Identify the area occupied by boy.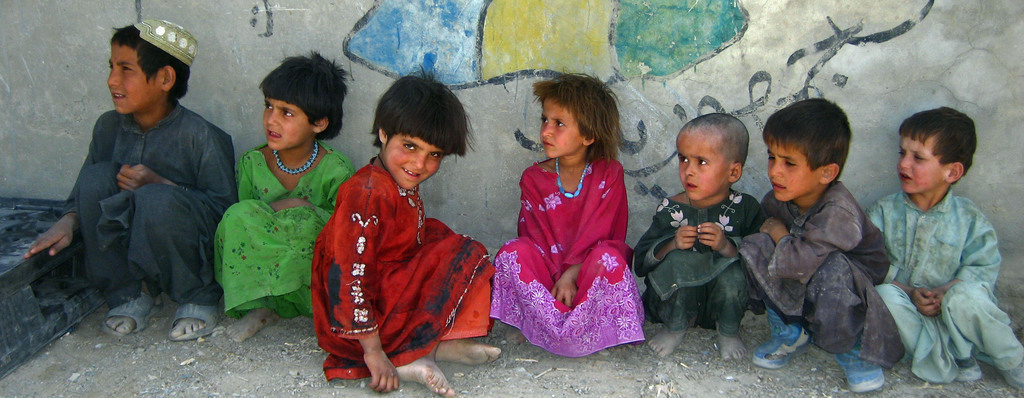
Area: box=[856, 101, 1023, 387].
